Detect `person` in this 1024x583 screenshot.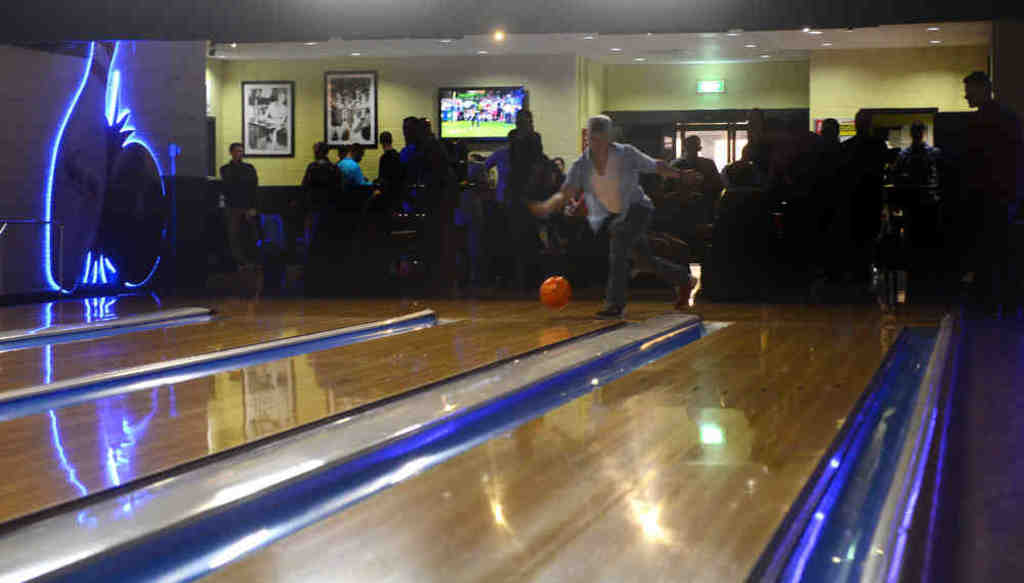
Detection: <region>884, 126, 946, 211</region>.
